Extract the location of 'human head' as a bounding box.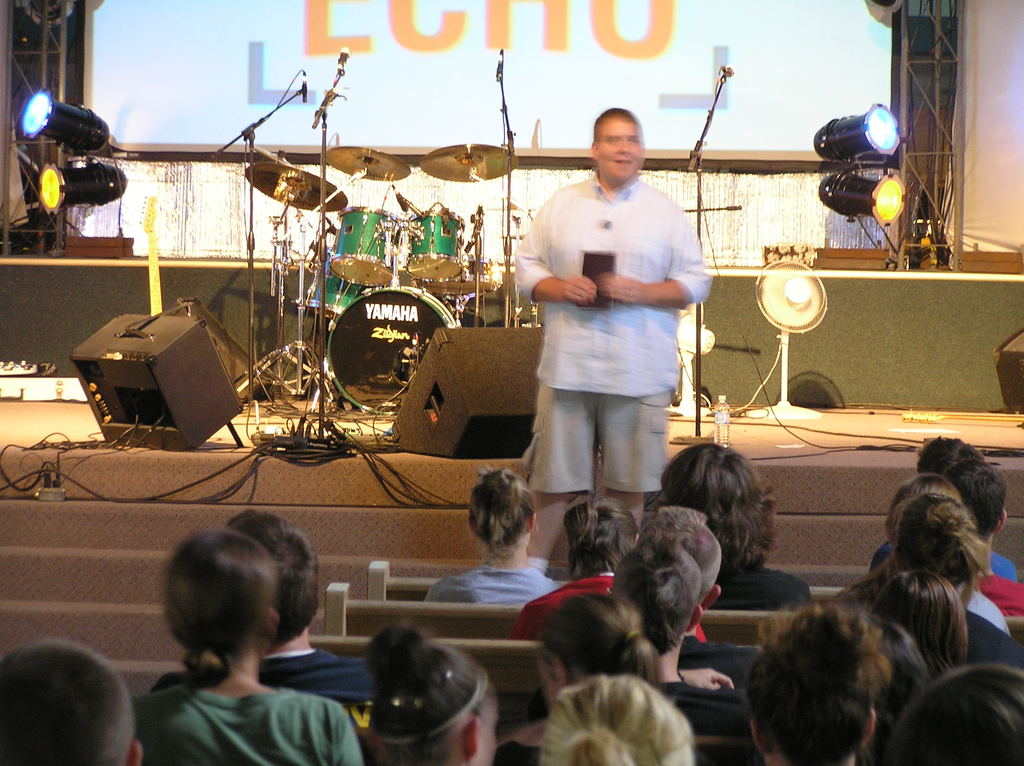
region(225, 515, 317, 639).
